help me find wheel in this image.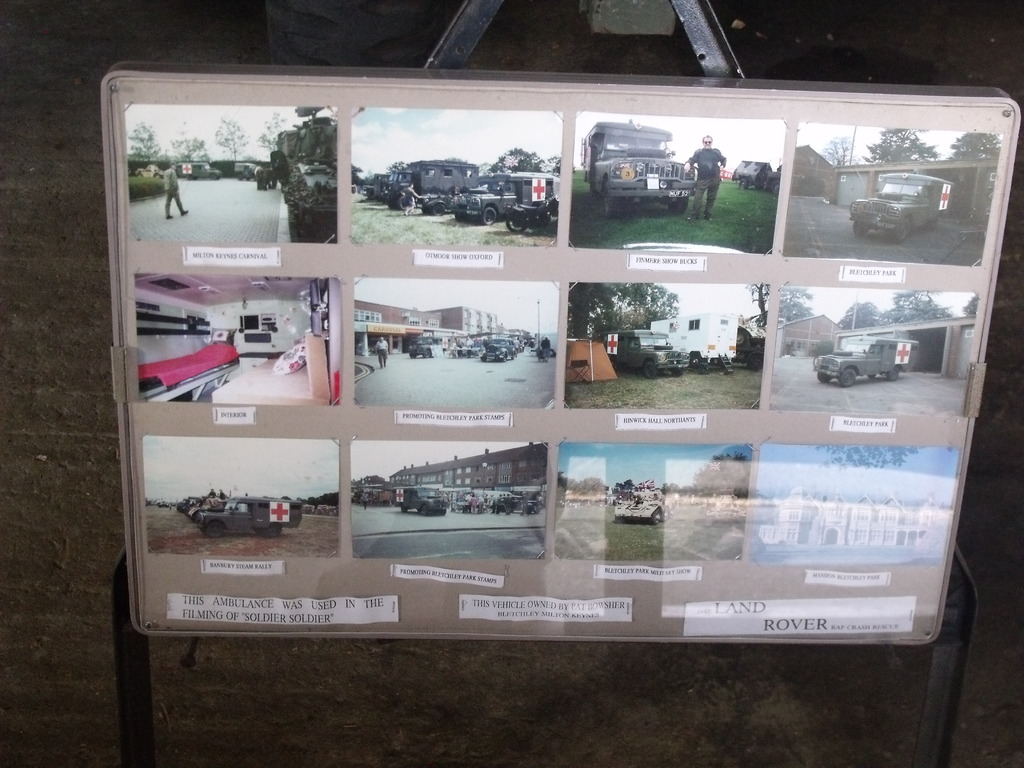
Found it: (435, 203, 444, 216).
